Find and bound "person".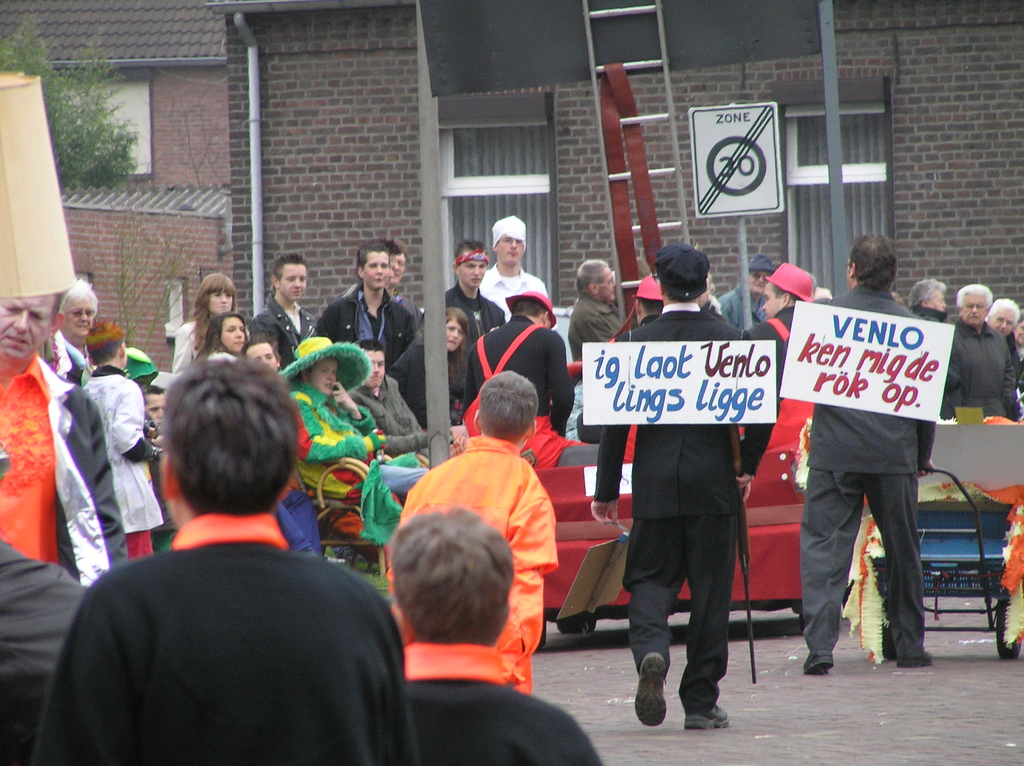
Bound: x1=385, y1=365, x2=559, y2=696.
